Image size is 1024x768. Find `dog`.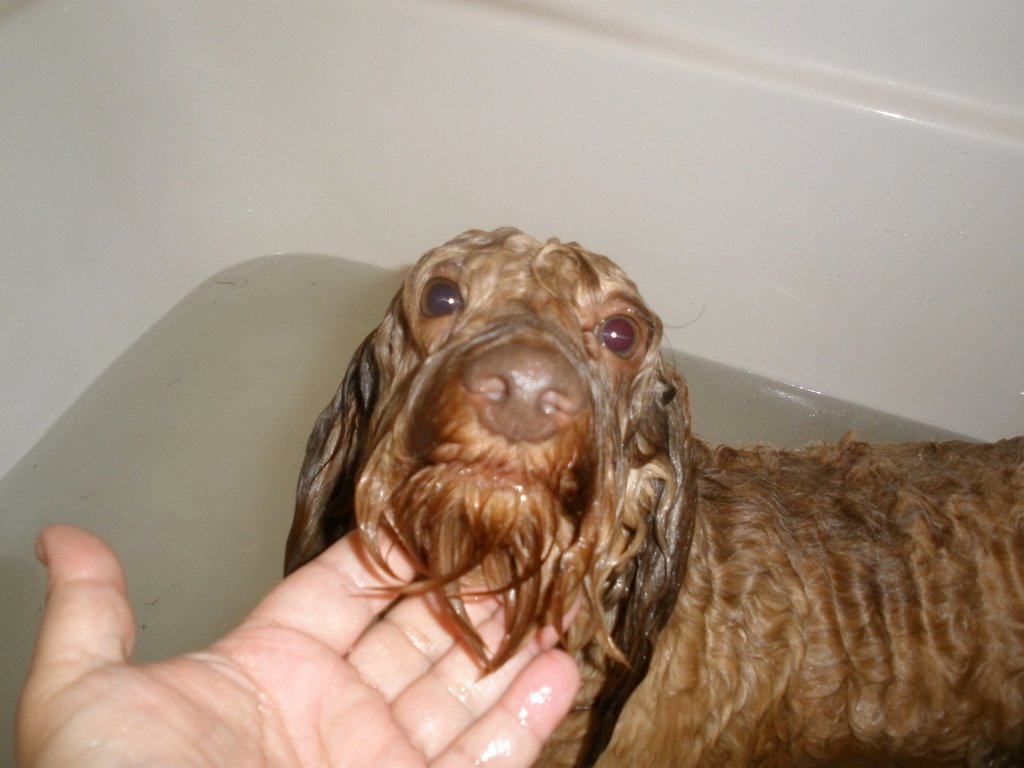
x1=284 y1=233 x2=1023 y2=767.
